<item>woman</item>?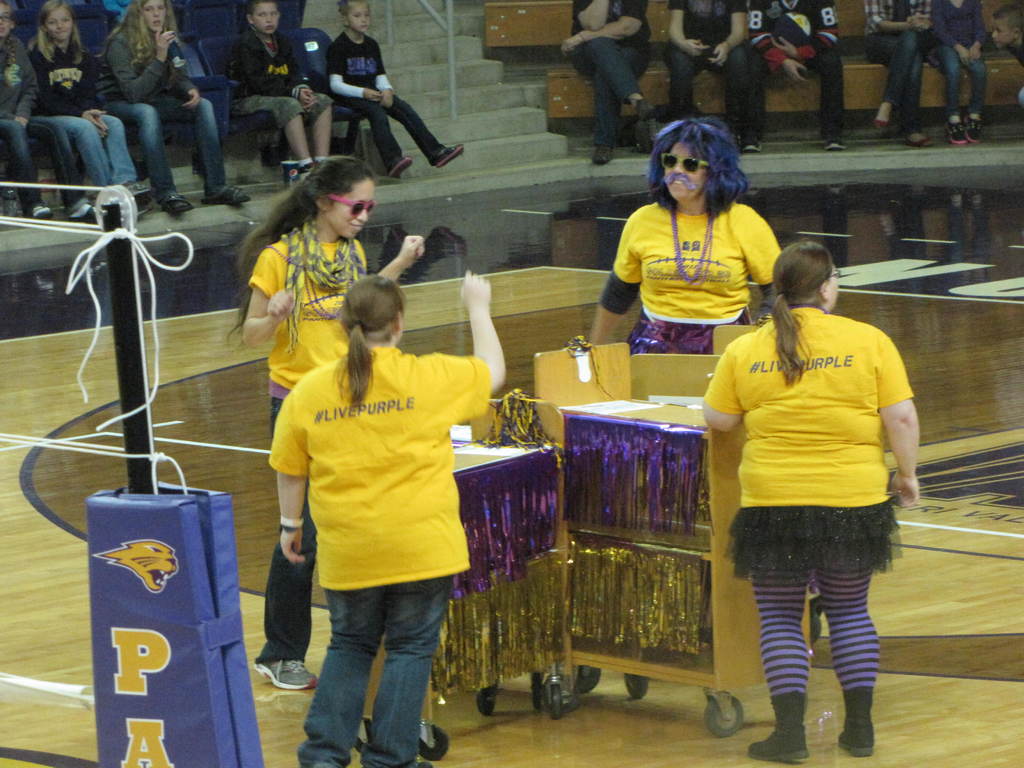
left=268, top=273, right=506, bottom=767
